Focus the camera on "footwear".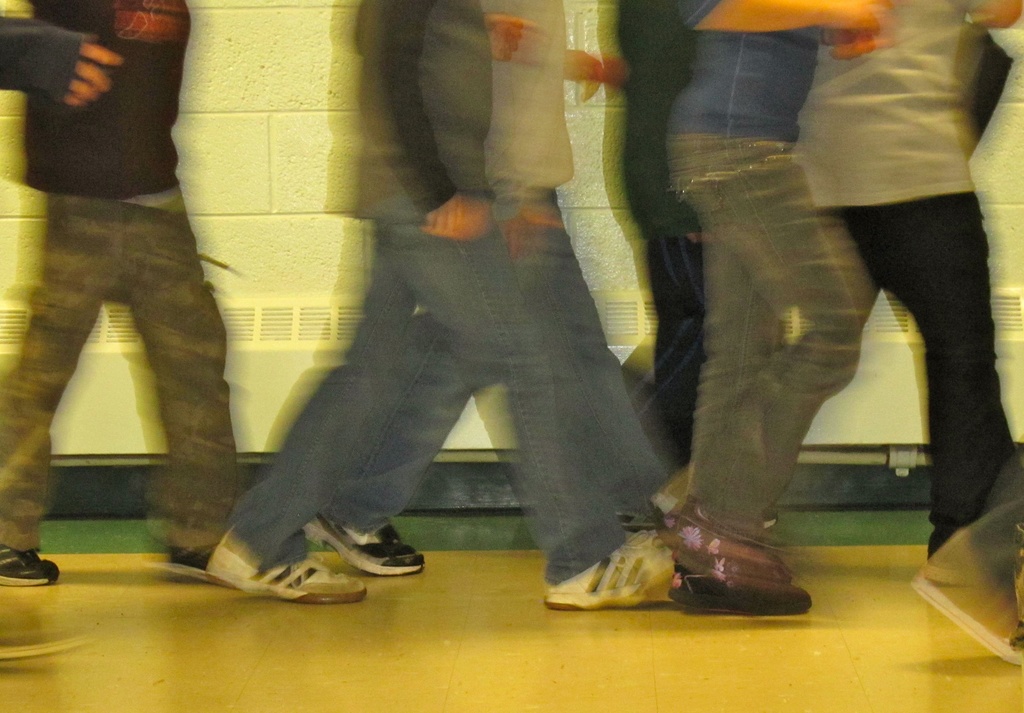
Focus region: rect(900, 521, 1023, 671).
